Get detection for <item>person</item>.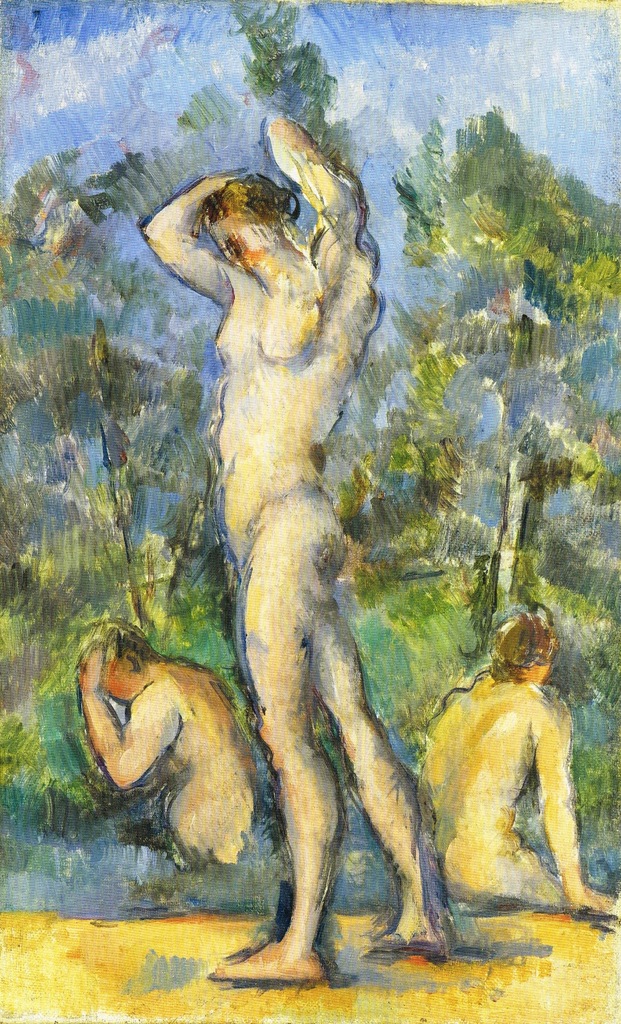
Detection: x1=75 y1=609 x2=261 y2=880.
